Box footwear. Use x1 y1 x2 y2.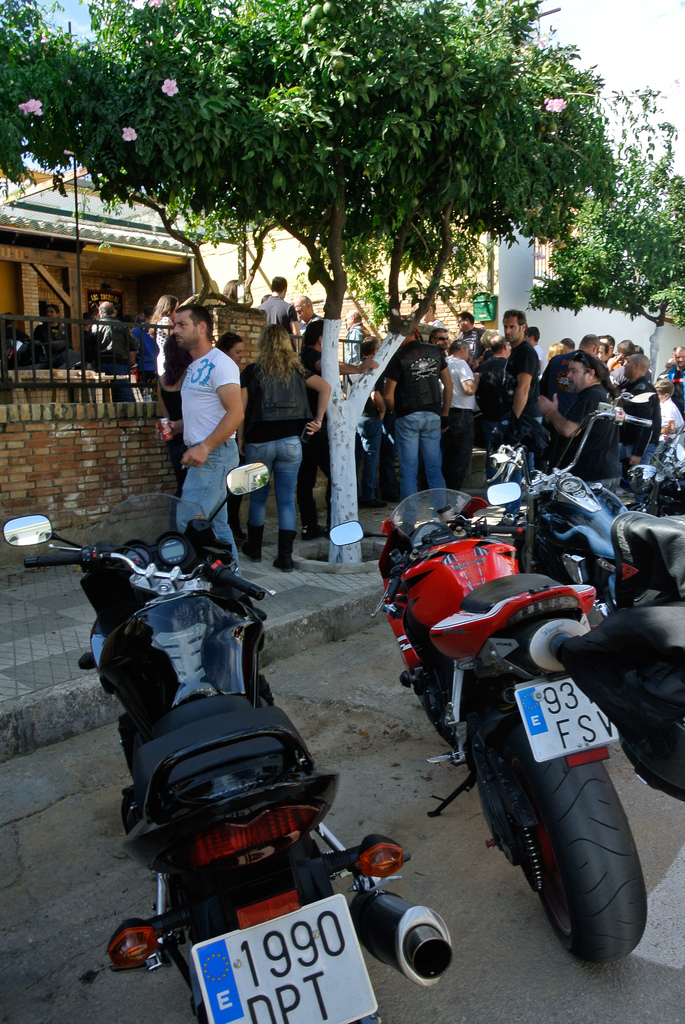
271 528 297 570.
